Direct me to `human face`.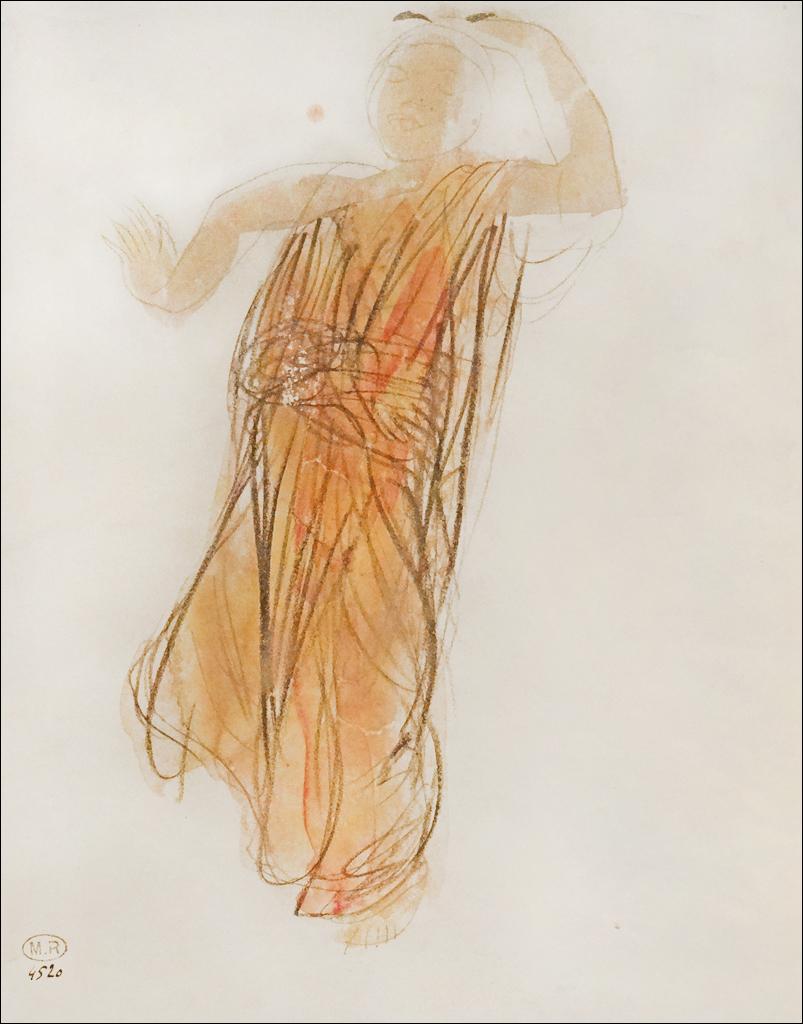
Direction: [368,44,496,155].
